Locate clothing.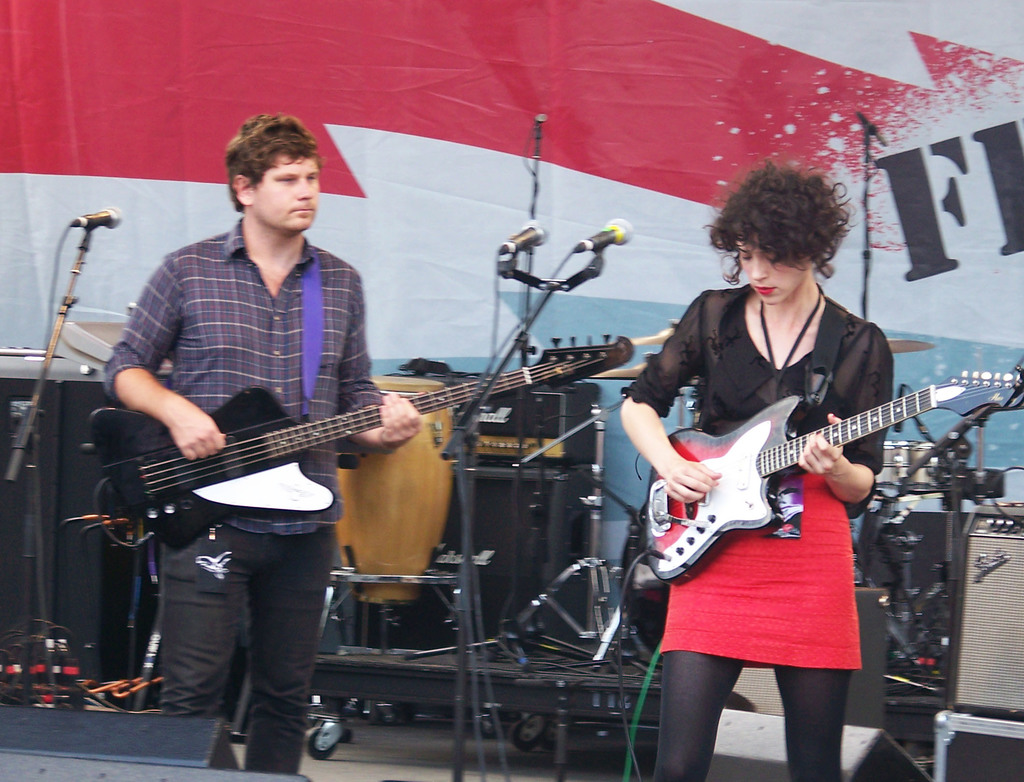
Bounding box: 619 280 893 781.
